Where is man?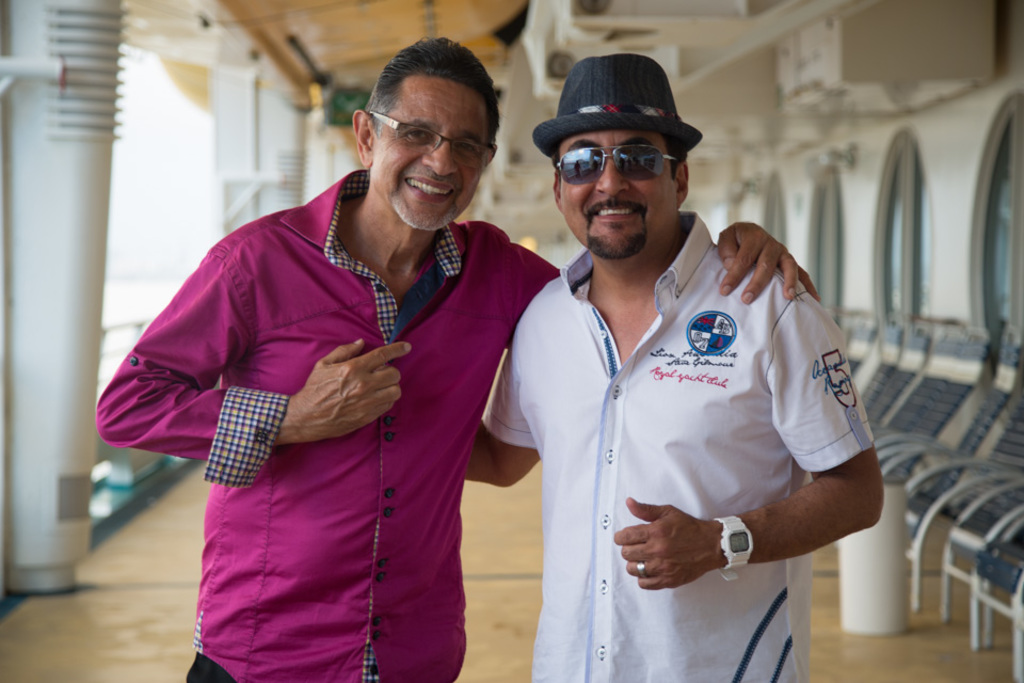
<region>101, 33, 823, 682</region>.
